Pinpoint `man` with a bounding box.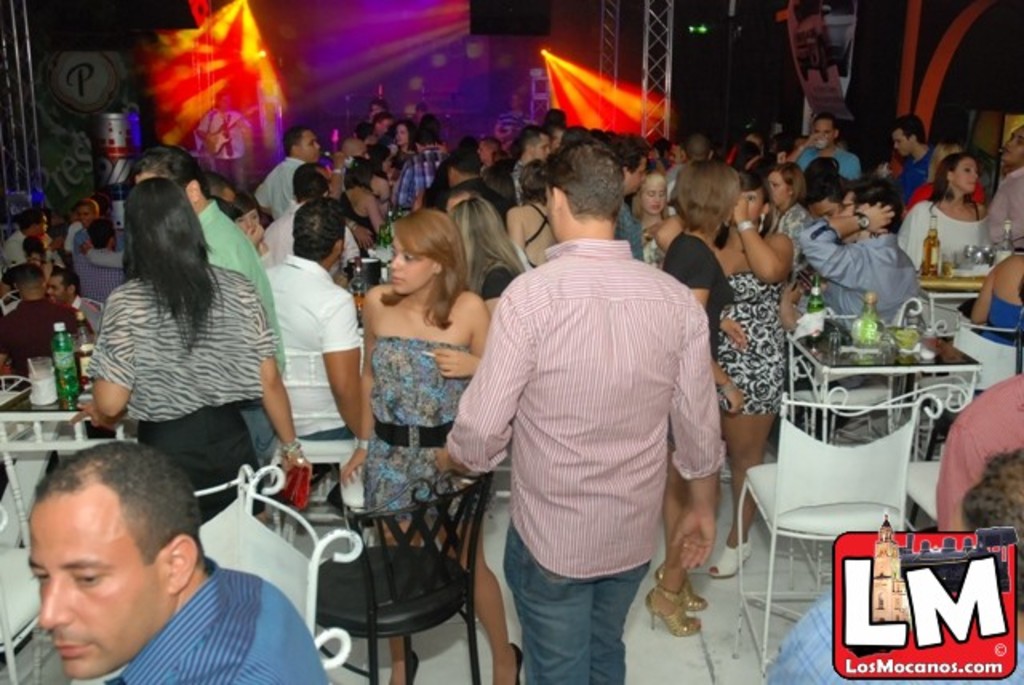
131,146,291,466.
